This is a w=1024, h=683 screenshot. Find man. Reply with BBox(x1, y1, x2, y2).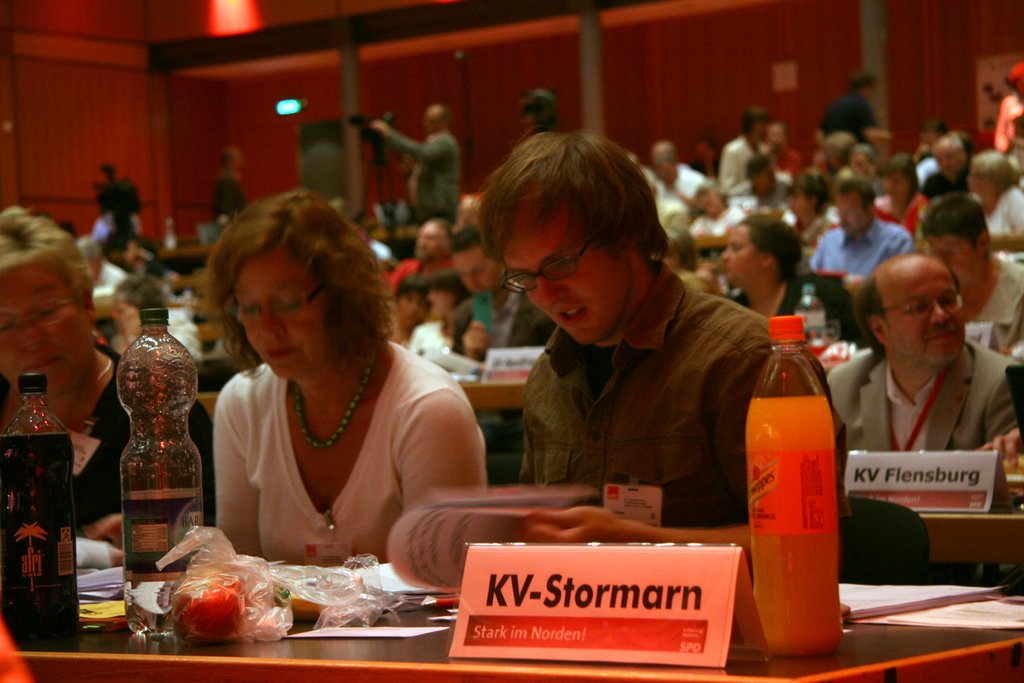
BBox(640, 147, 717, 231).
